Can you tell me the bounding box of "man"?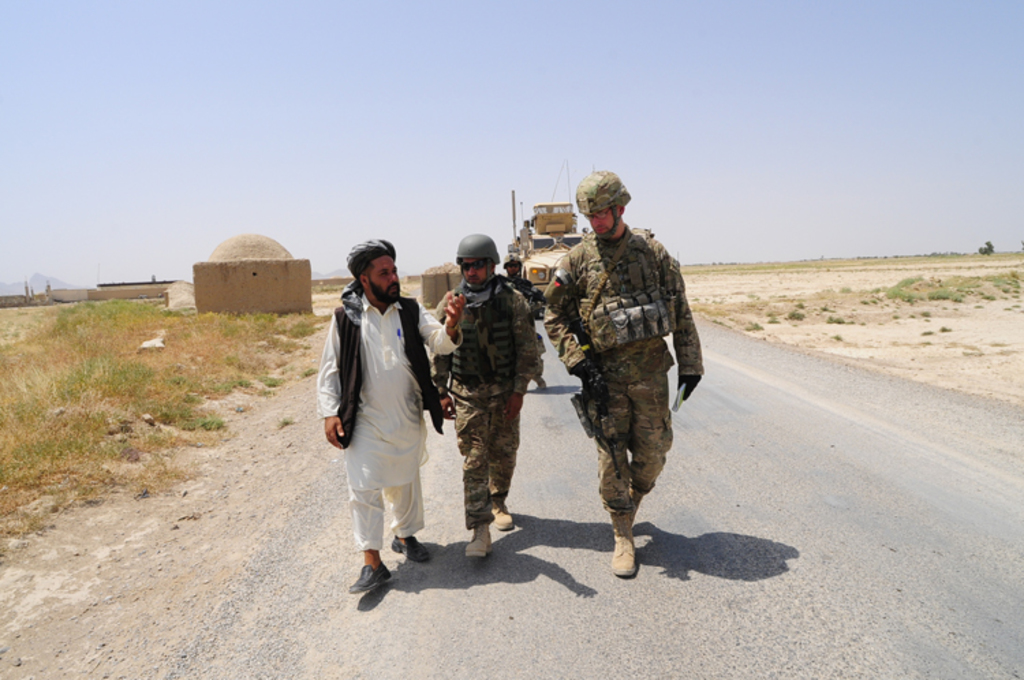
left=504, top=254, right=550, bottom=395.
